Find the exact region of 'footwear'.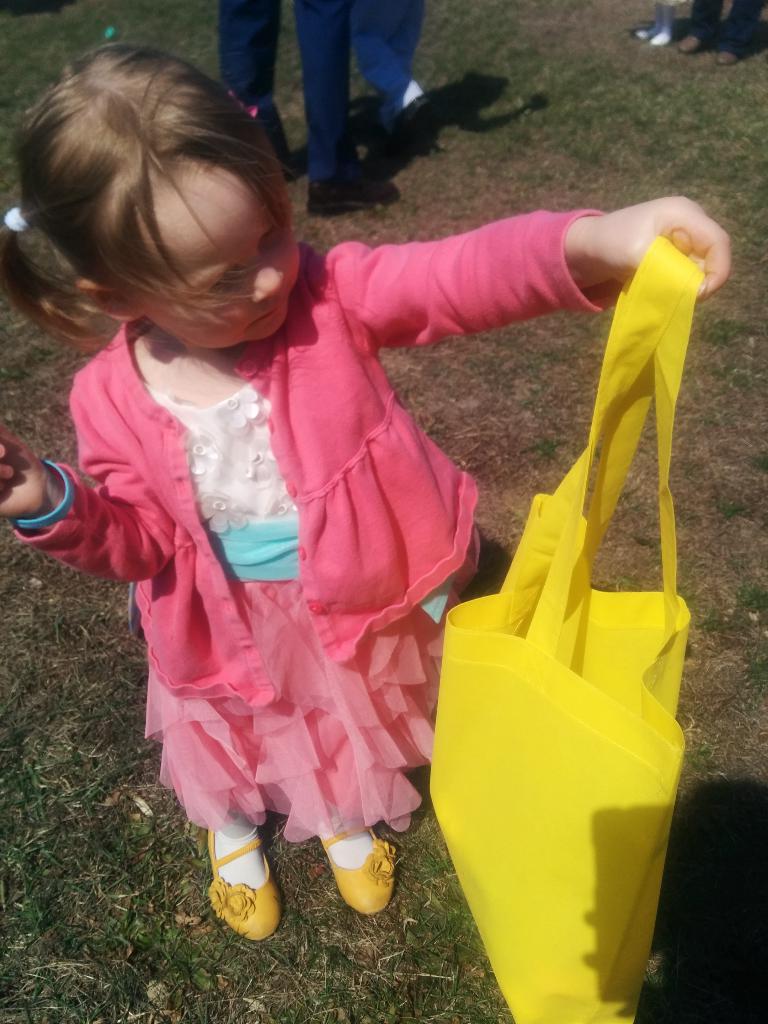
Exact region: detection(716, 53, 737, 67).
